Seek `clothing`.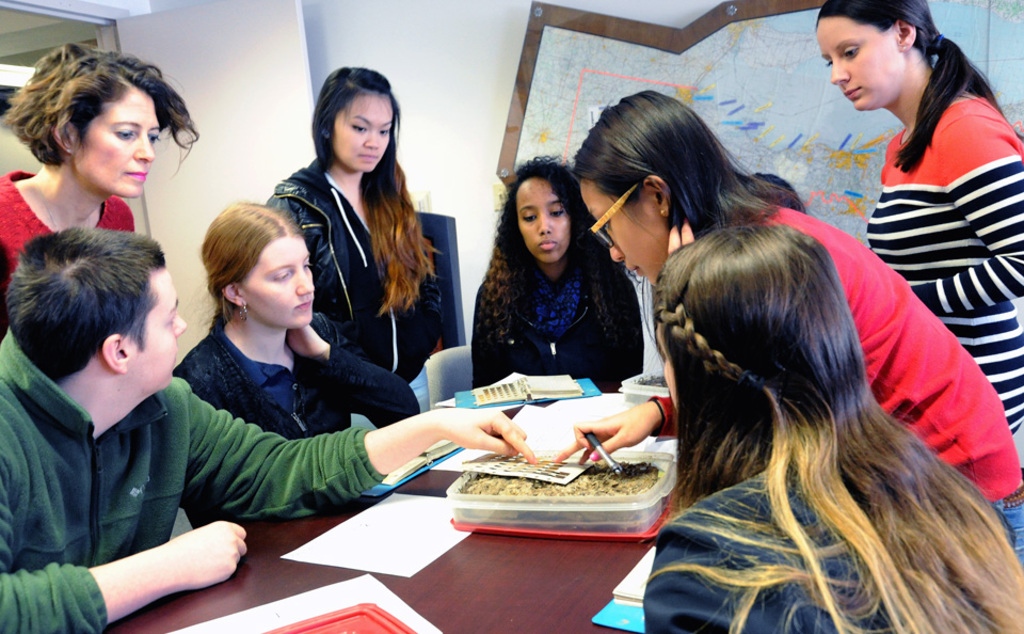
0 174 146 322.
